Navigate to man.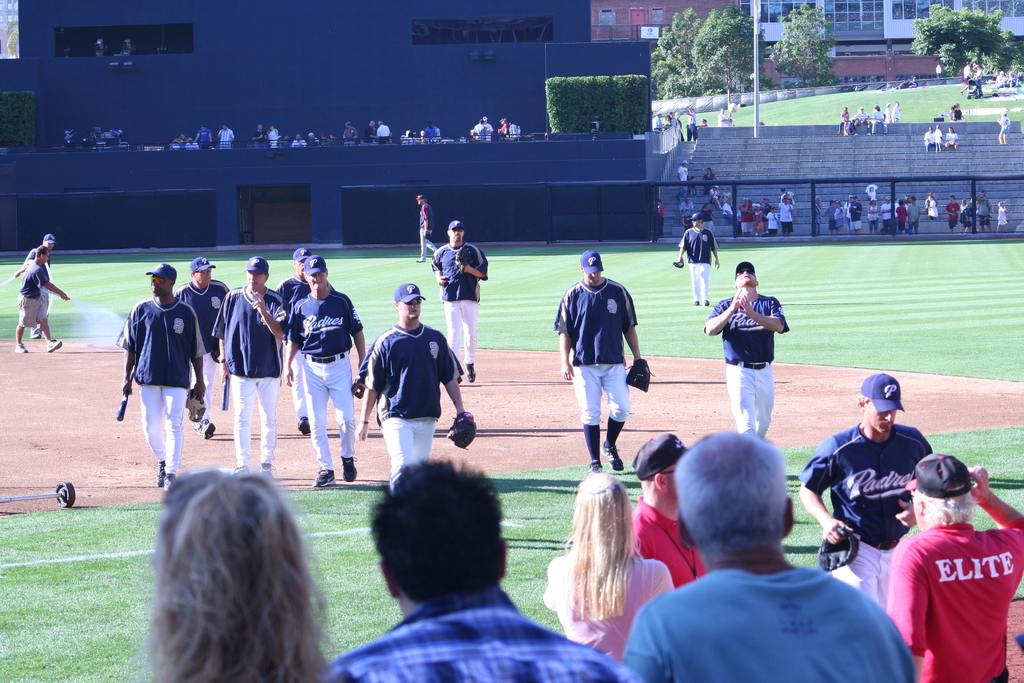
Navigation target: box=[374, 119, 391, 144].
